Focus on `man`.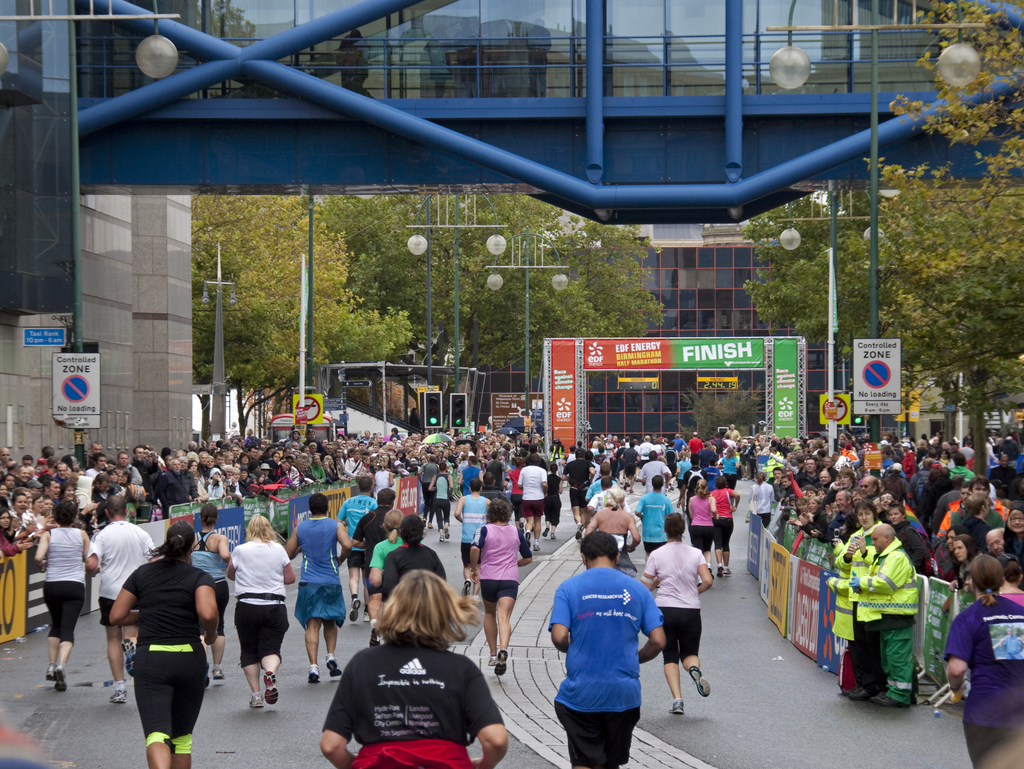
Focused at 632:472:676:553.
